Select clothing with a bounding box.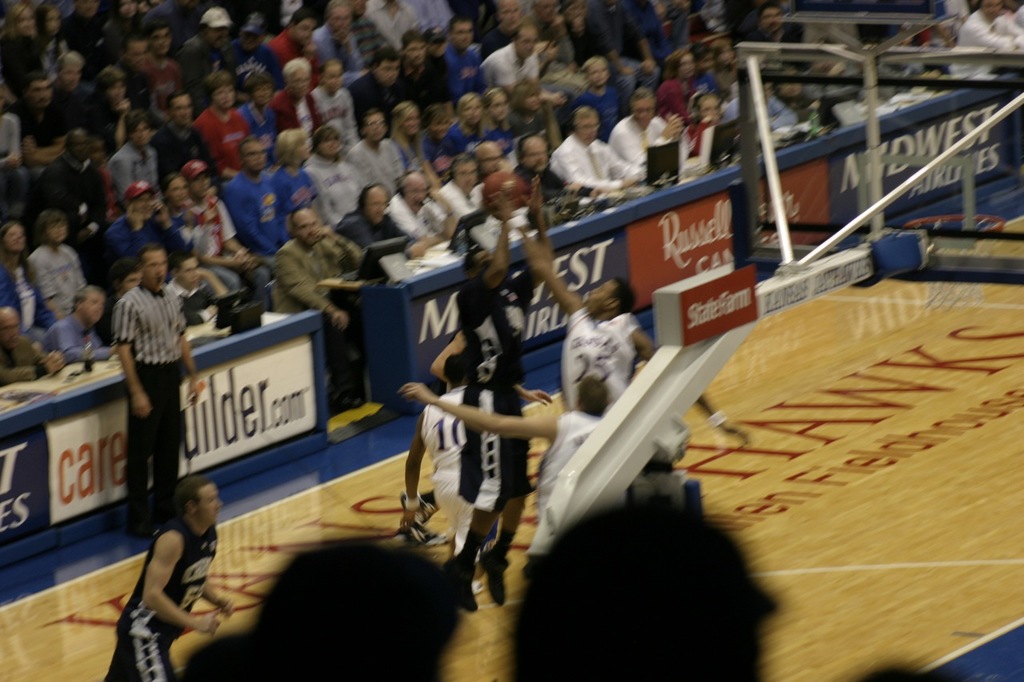
104,524,234,681.
